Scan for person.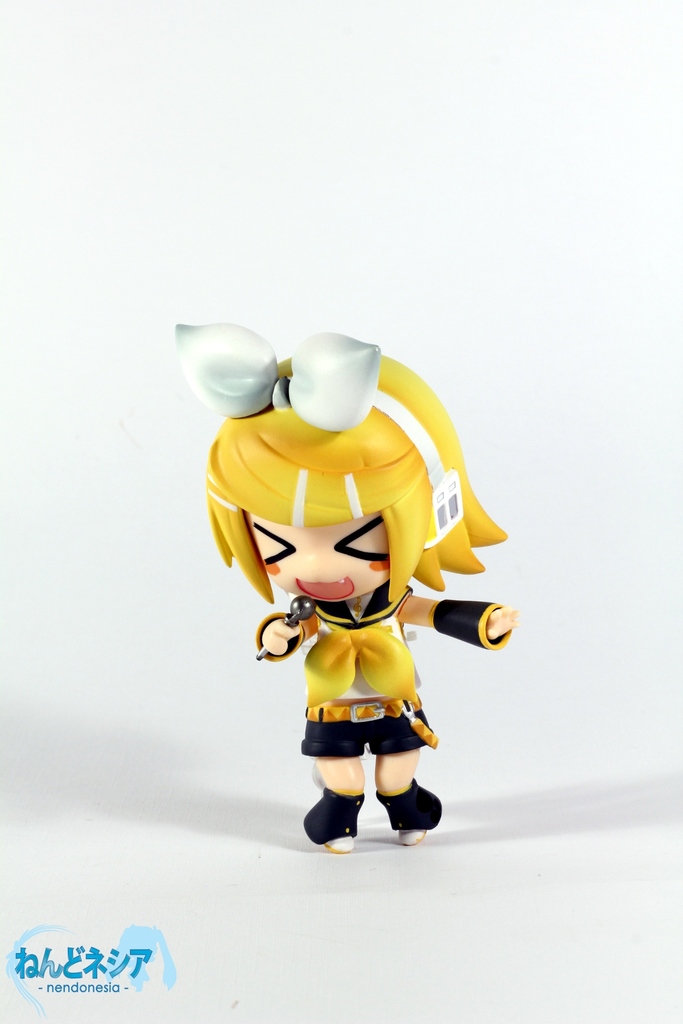
Scan result: 174, 321, 516, 851.
